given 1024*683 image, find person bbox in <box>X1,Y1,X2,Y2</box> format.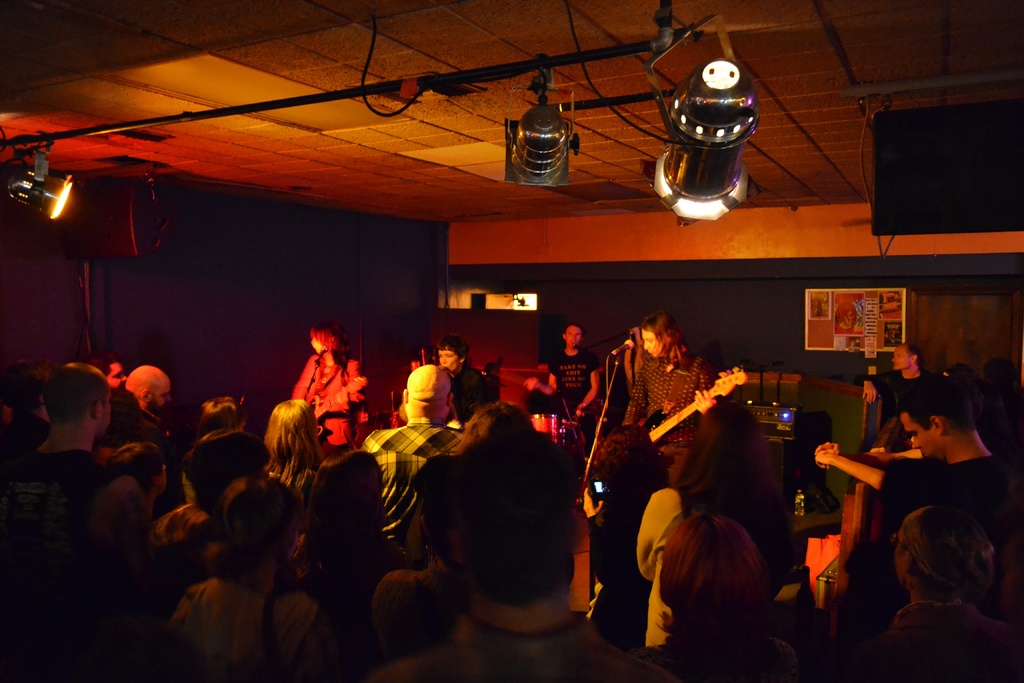
<box>883,504,1018,682</box>.
